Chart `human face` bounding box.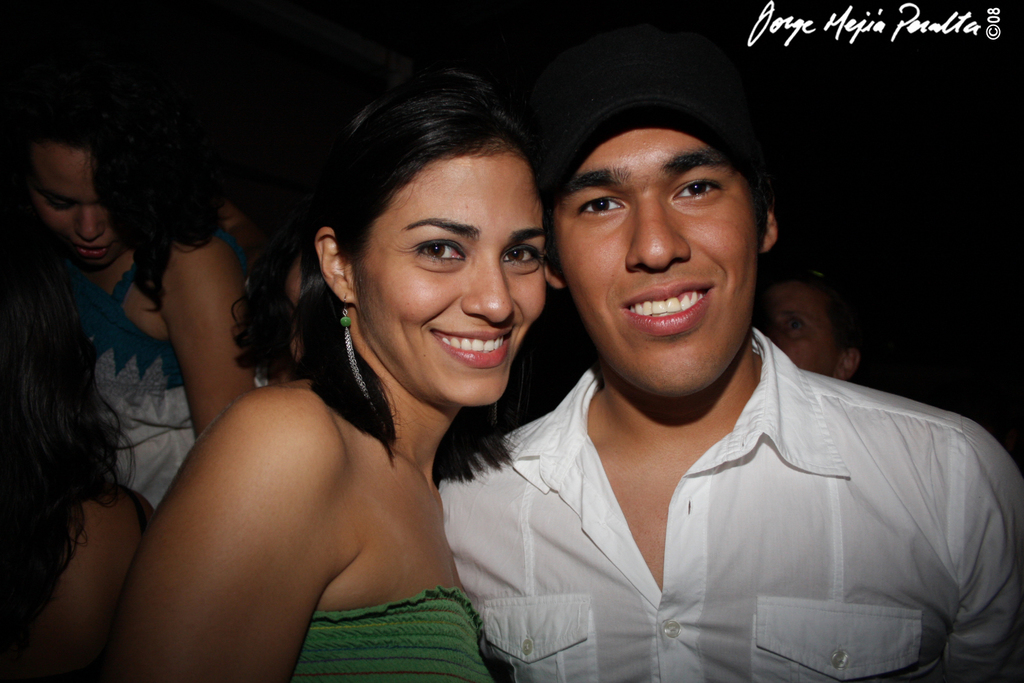
Charted: box=[29, 148, 125, 266].
